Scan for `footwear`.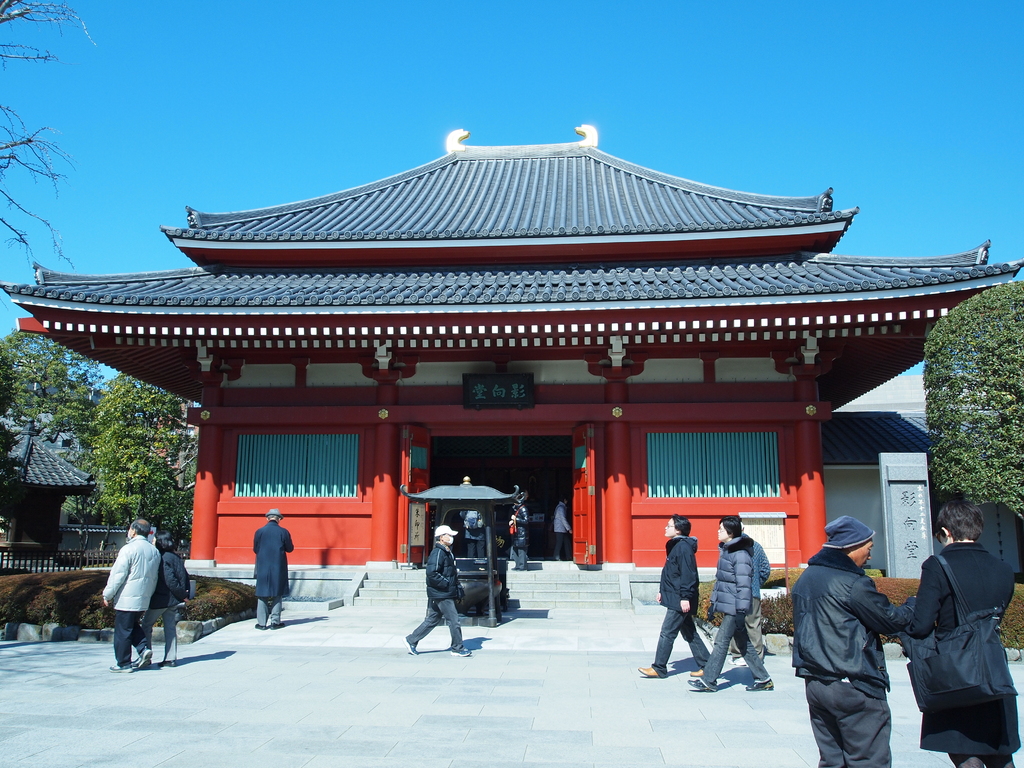
Scan result: Rect(746, 676, 778, 691).
